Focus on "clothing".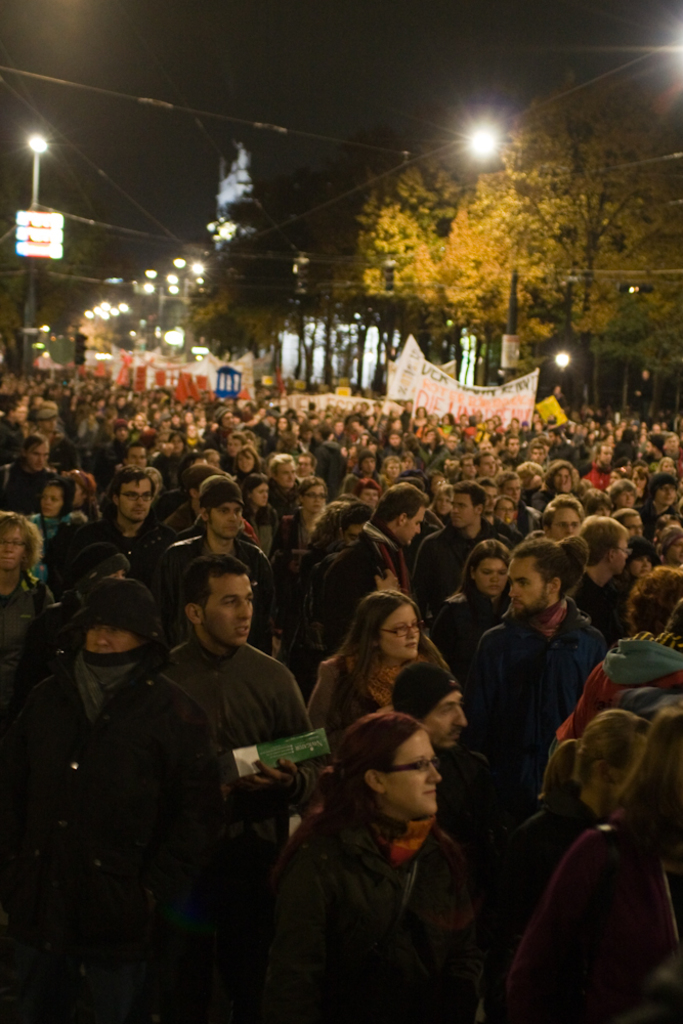
Focused at rect(312, 522, 426, 640).
